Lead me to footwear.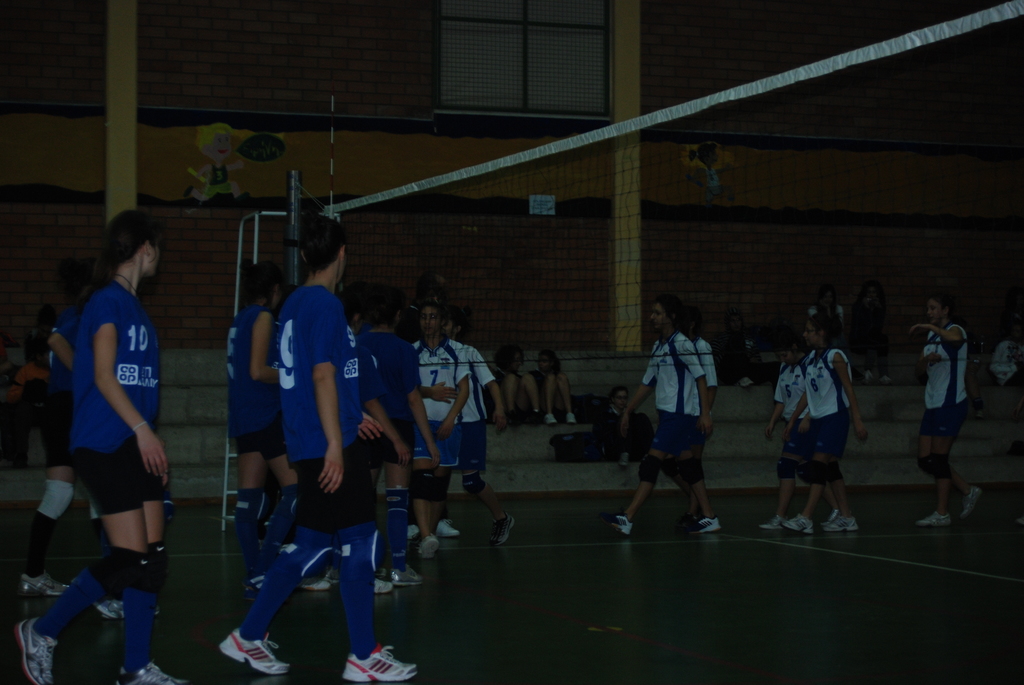
Lead to <box>410,531,438,552</box>.
